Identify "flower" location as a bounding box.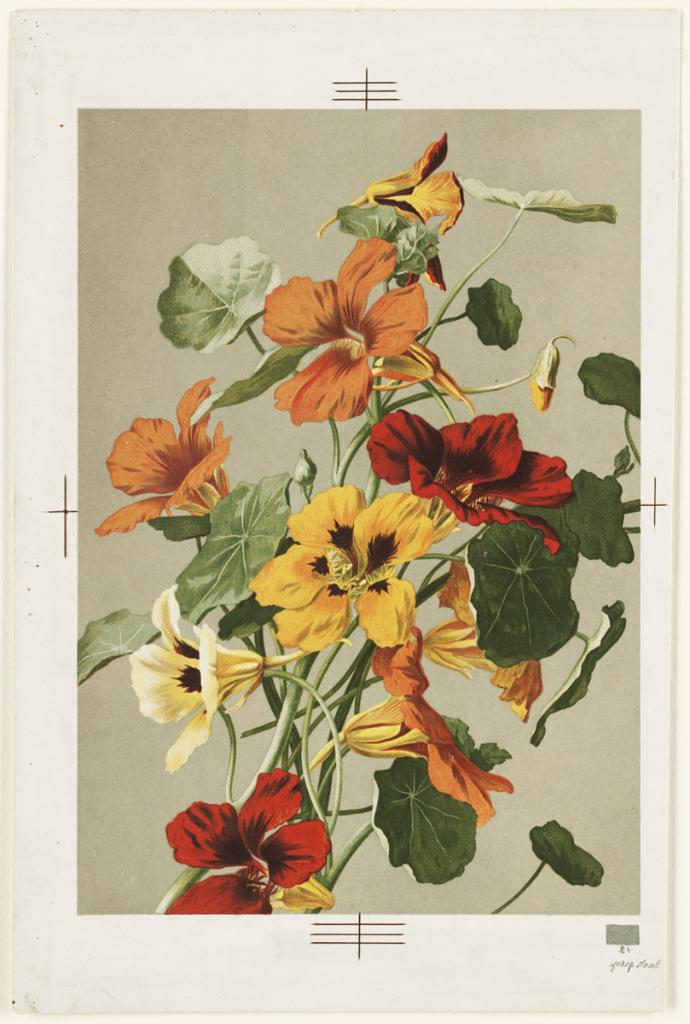
(125, 586, 271, 778).
